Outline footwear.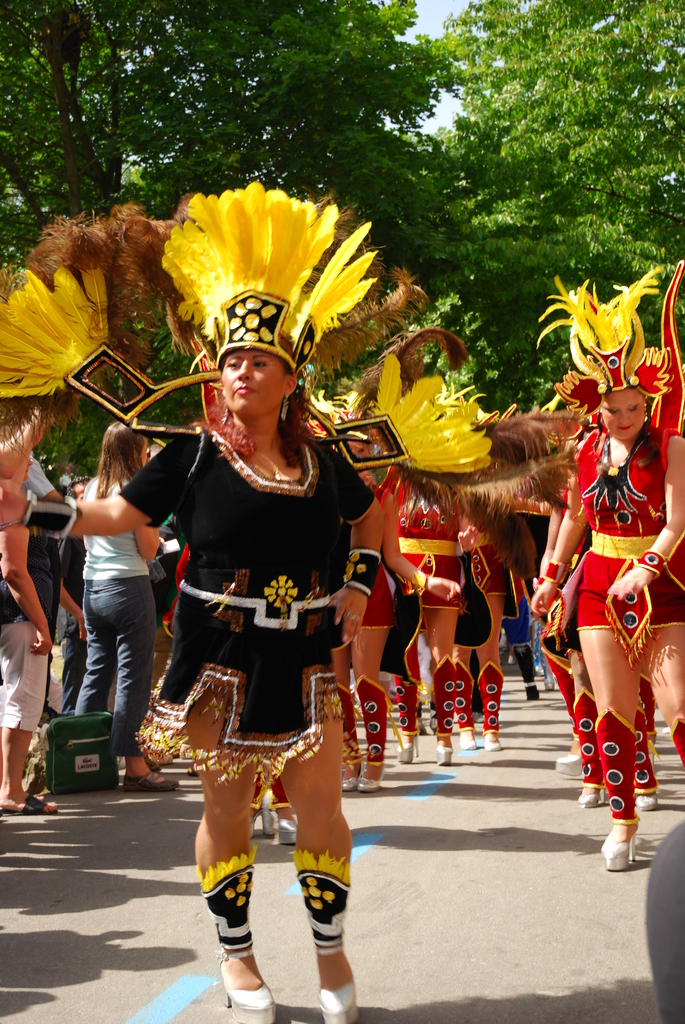
Outline: left=398, top=735, right=418, bottom=770.
